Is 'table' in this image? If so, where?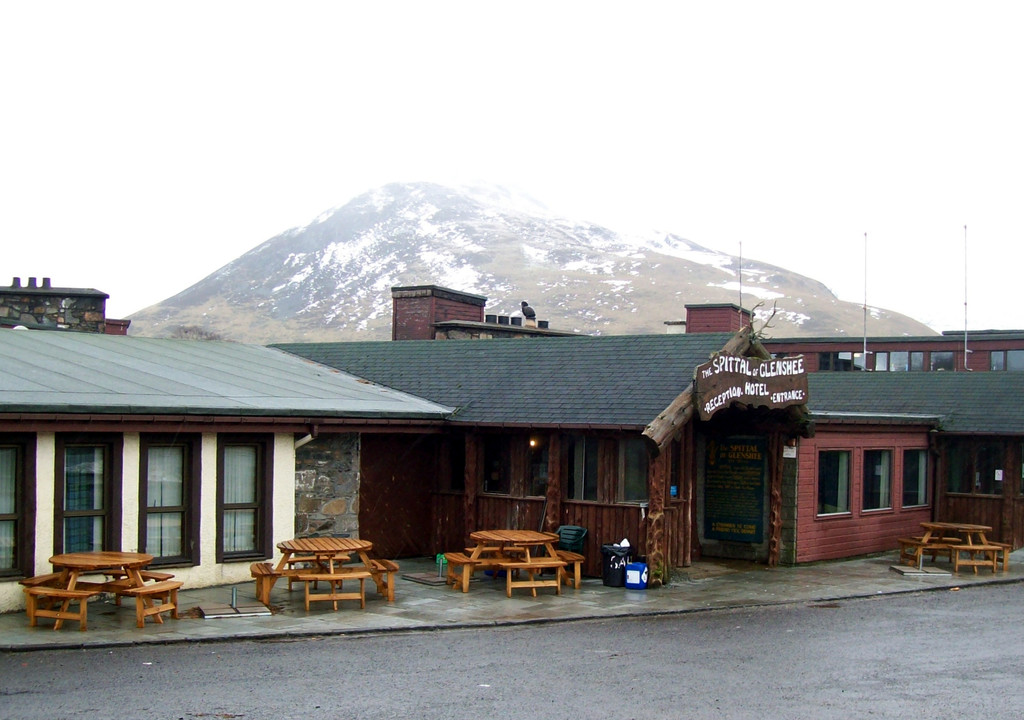
Yes, at 246, 538, 397, 612.
